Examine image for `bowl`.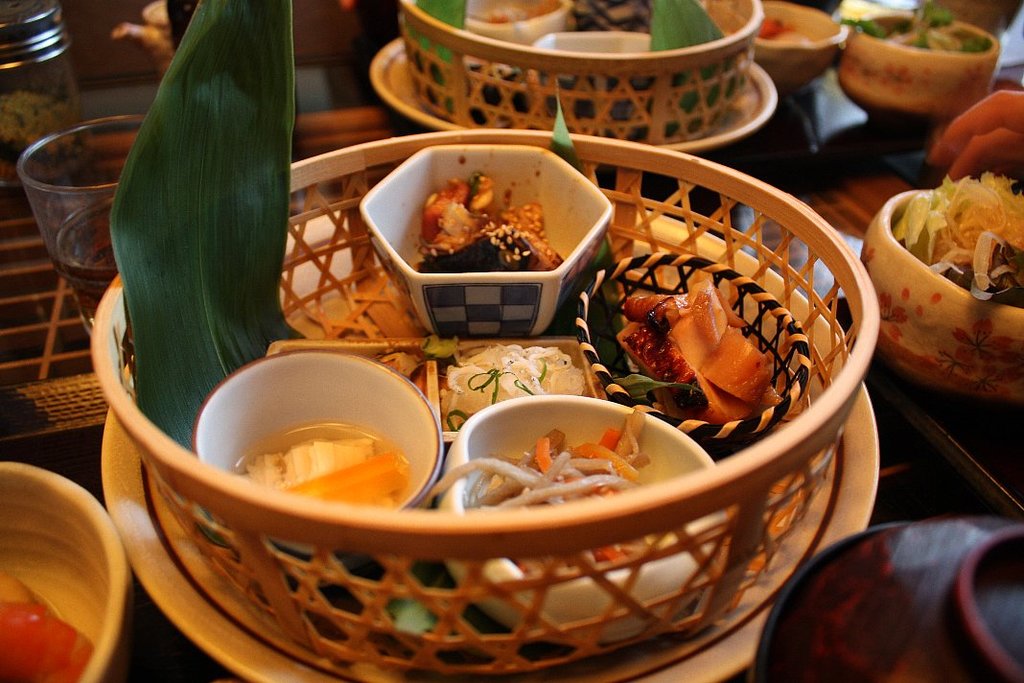
Examination result: {"left": 189, "top": 348, "right": 442, "bottom": 580}.
